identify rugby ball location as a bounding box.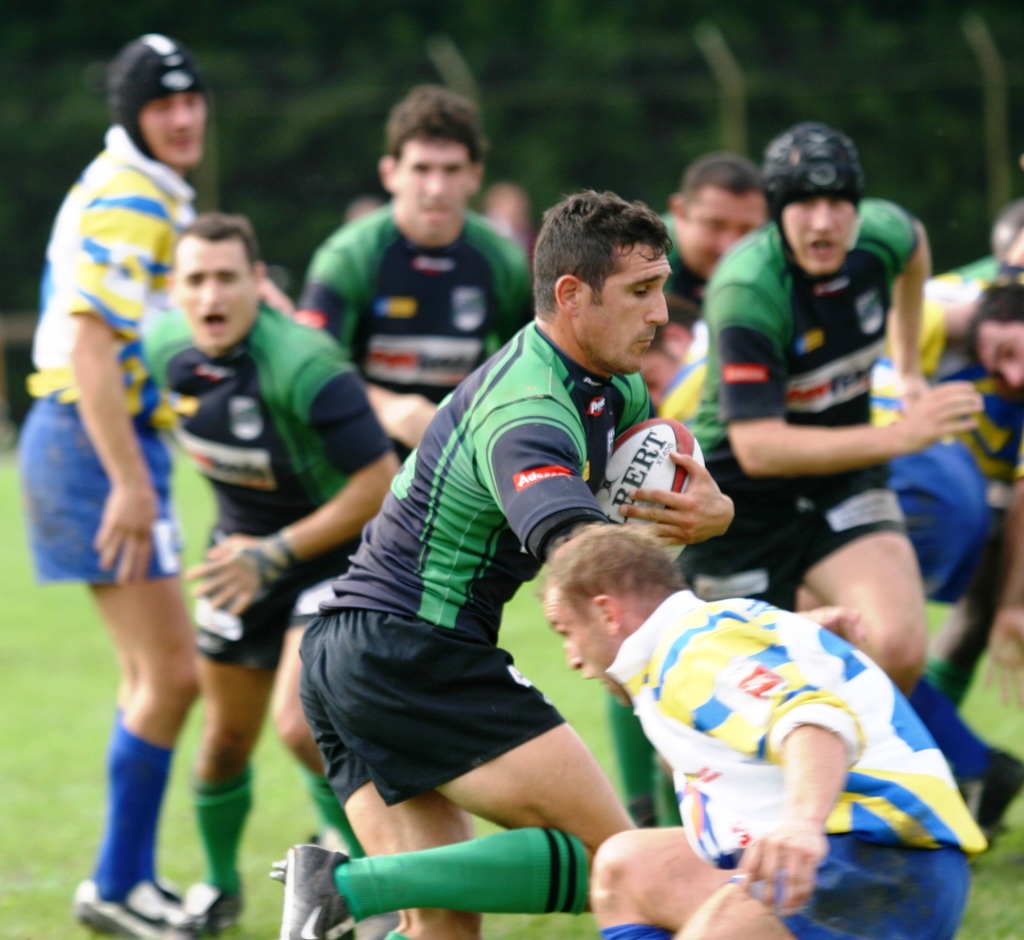
x1=593 y1=416 x2=708 y2=561.
